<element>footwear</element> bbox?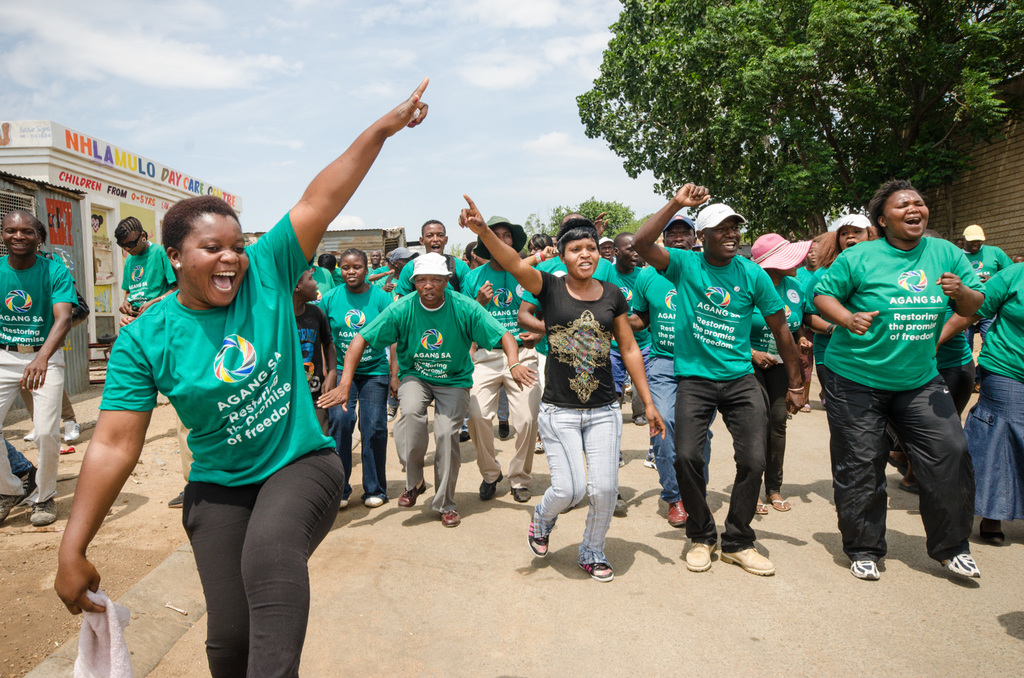
[666,497,689,526]
